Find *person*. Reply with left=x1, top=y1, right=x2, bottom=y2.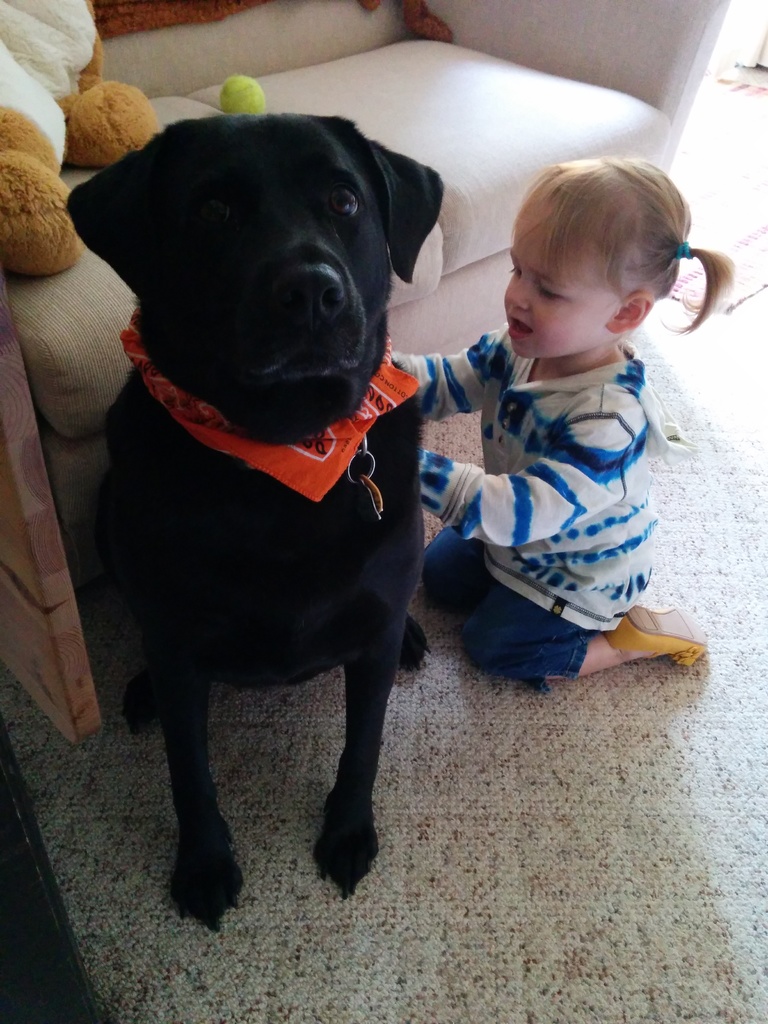
left=374, top=147, right=728, bottom=696.
